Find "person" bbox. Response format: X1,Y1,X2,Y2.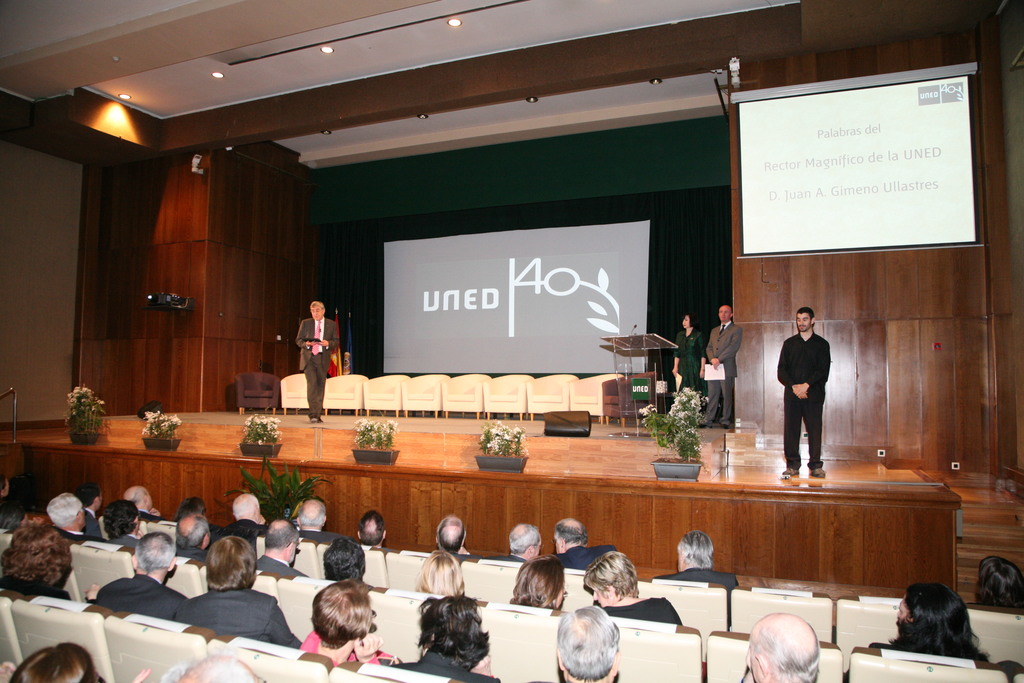
72,482,102,534.
